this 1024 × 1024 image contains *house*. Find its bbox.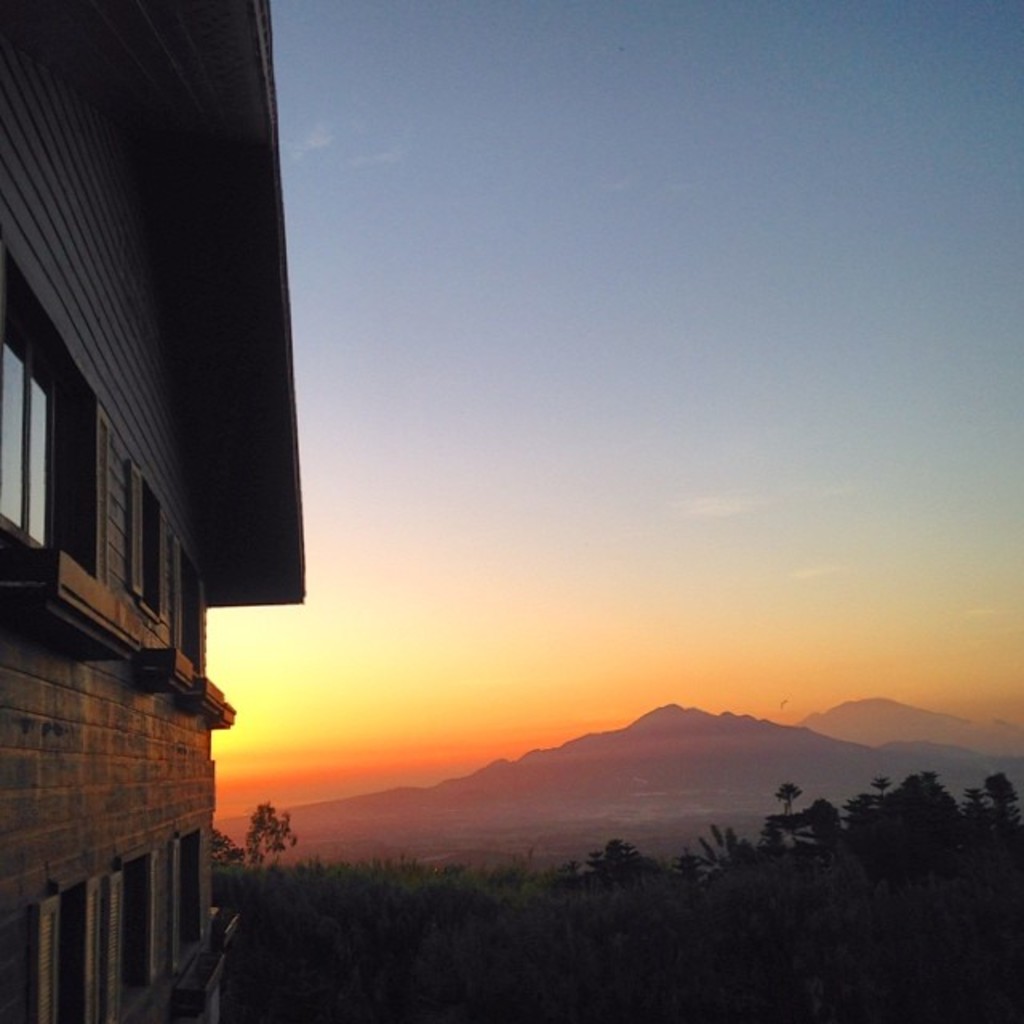
locate(2, 5, 323, 1022).
